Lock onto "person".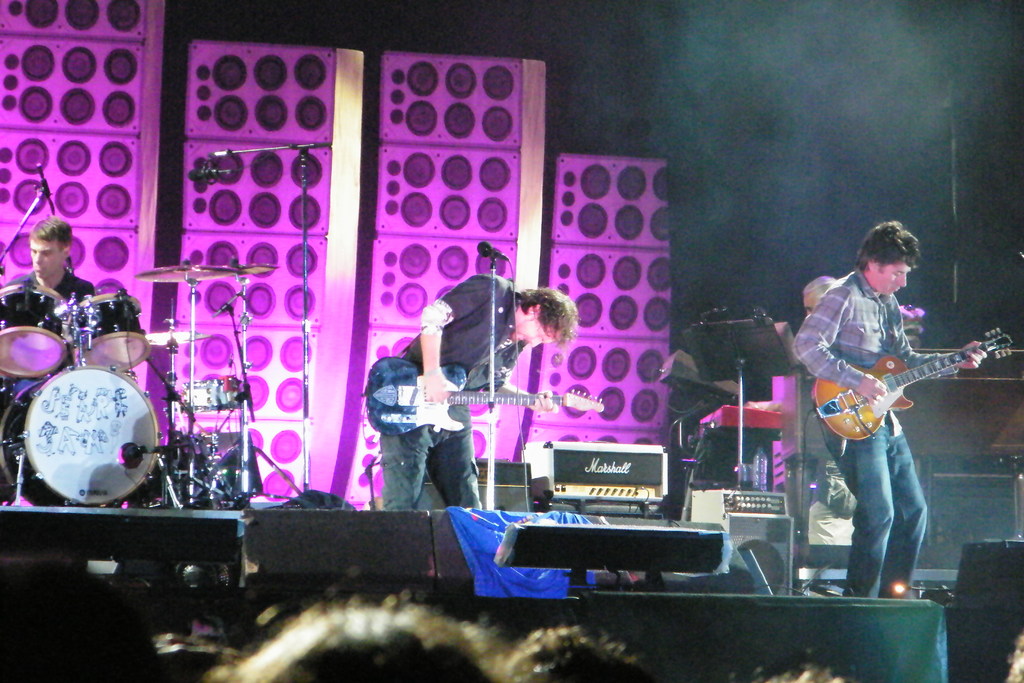
Locked: {"left": 797, "top": 273, "right": 836, "bottom": 318}.
